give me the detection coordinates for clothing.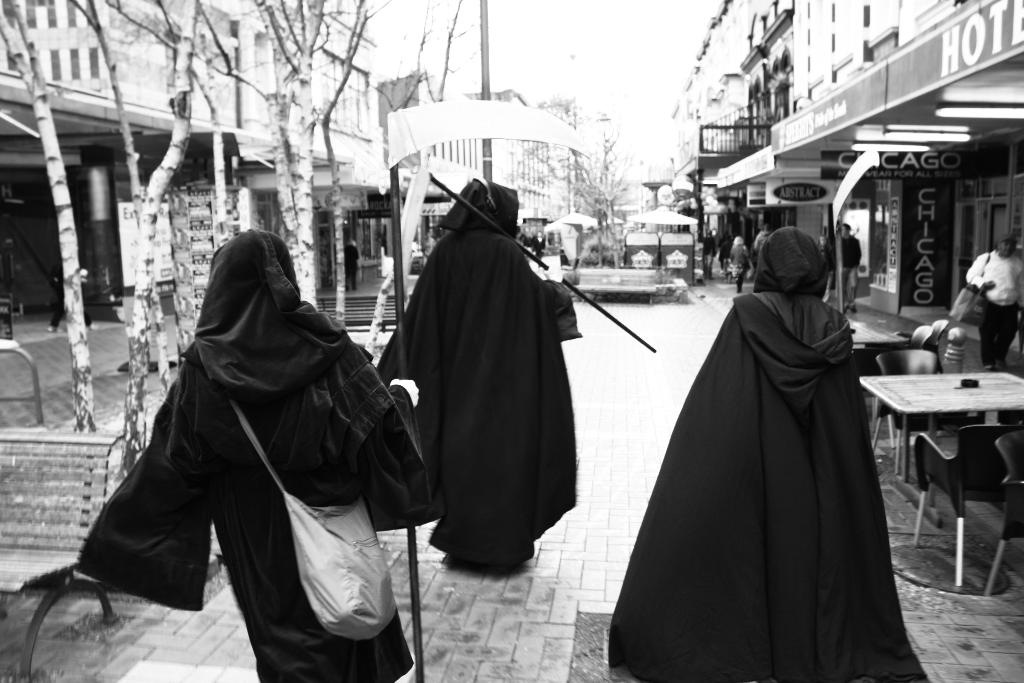
crop(970, 245, 1023, 370).
